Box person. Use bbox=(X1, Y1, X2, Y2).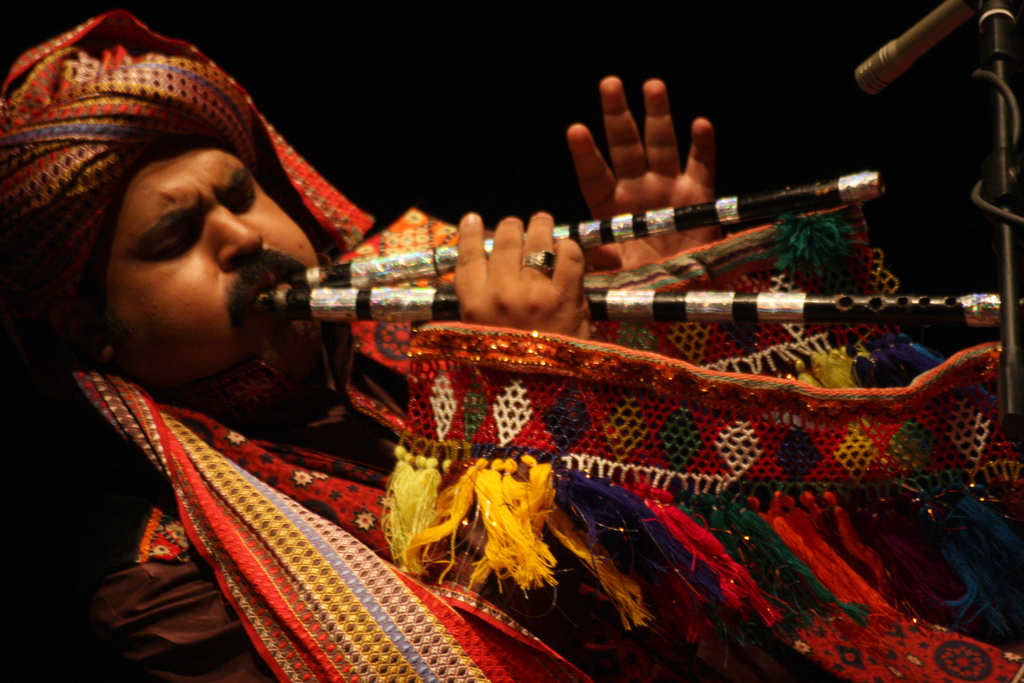
bbox=(96, 35, 931, 661).
